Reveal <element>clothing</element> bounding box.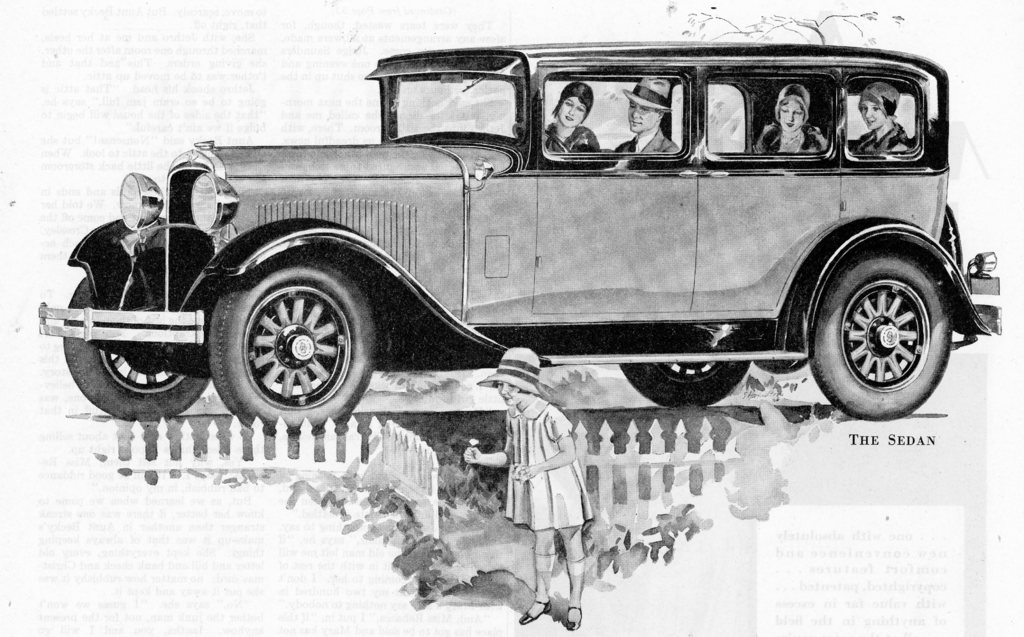
Revealed: <box>504,399,593,533</box>.
